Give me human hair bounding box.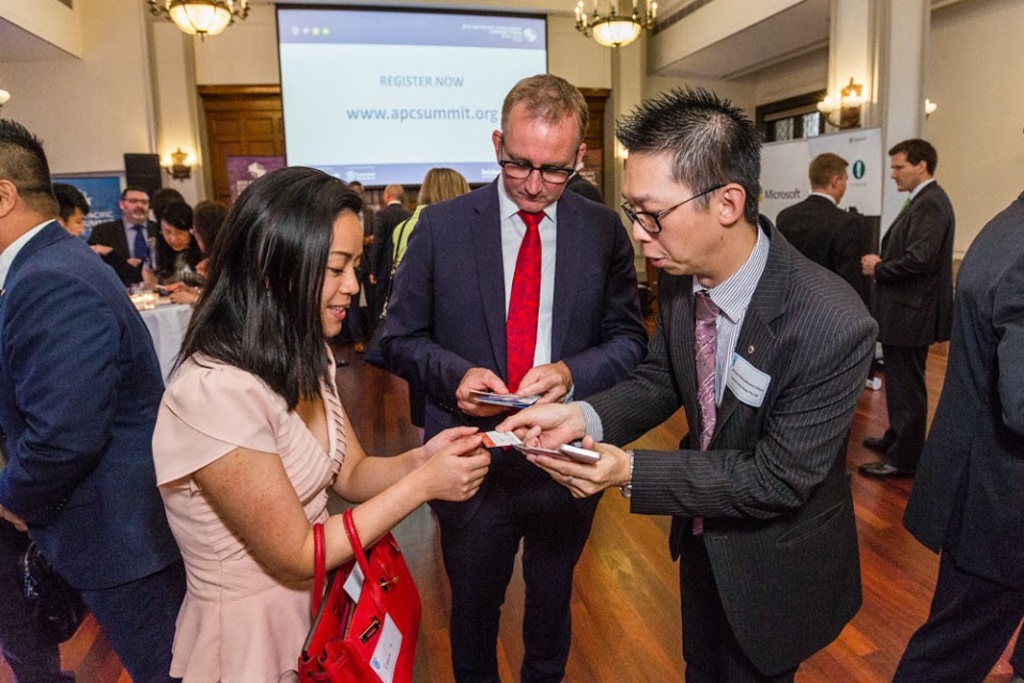
bbox=(888, 136, 936, 175).
